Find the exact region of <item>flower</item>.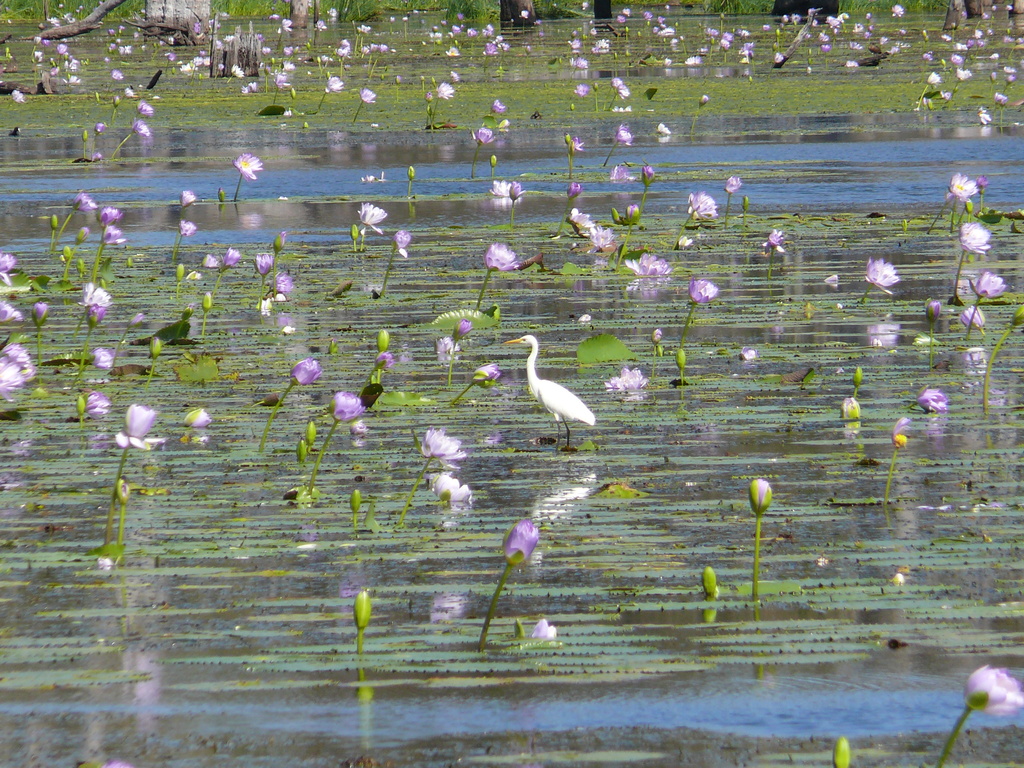
Exact region: [x1=948, y1=172, x2=979, y2=201].
